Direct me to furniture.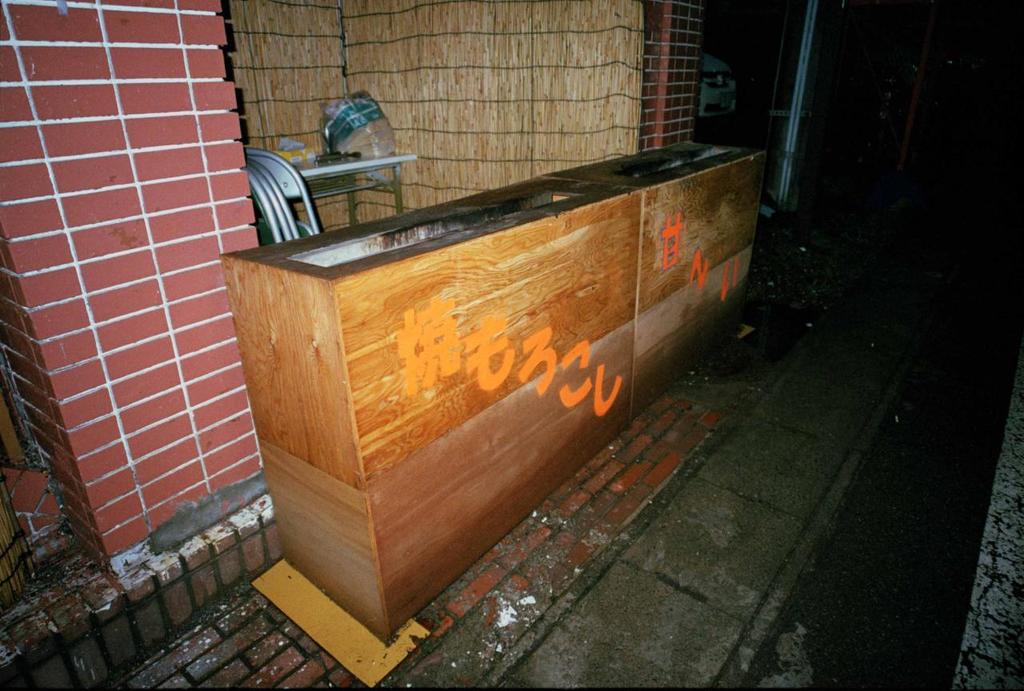
Direction: (x1=239, y1=170, x2=292, y2=244).
